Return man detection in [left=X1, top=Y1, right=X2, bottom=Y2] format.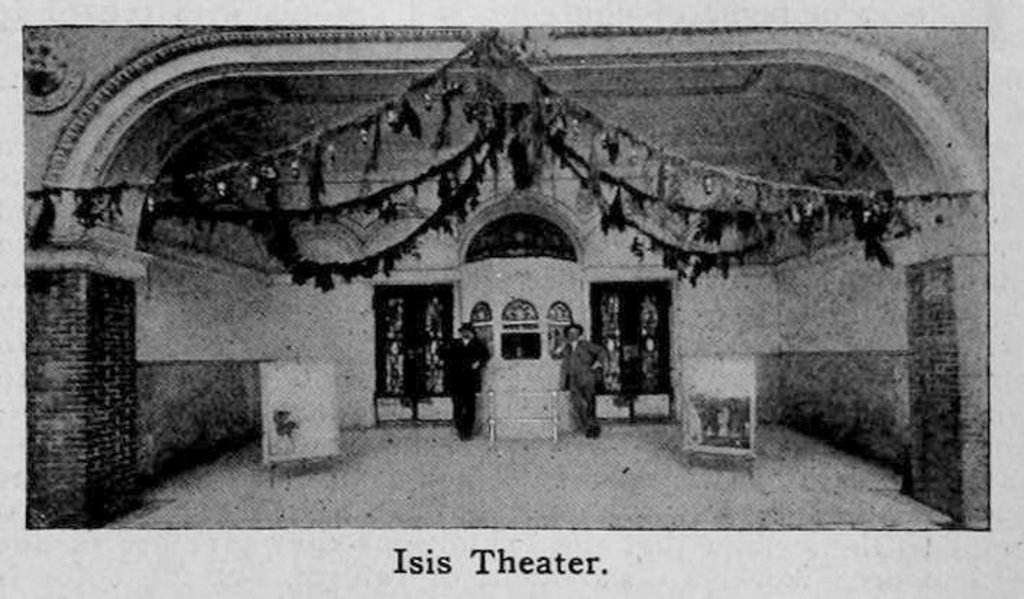
[left=554, top=321, right=606, bottom=444].
